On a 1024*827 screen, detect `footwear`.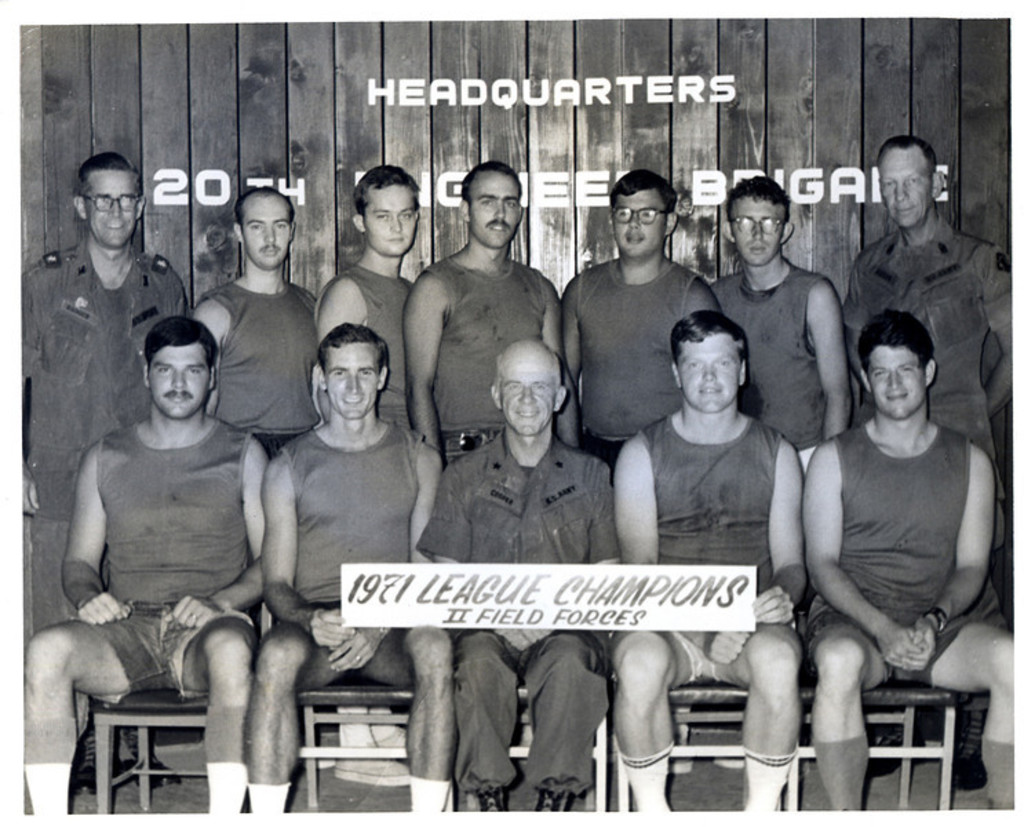
left=952, top=748, right=991, bottom=794.
